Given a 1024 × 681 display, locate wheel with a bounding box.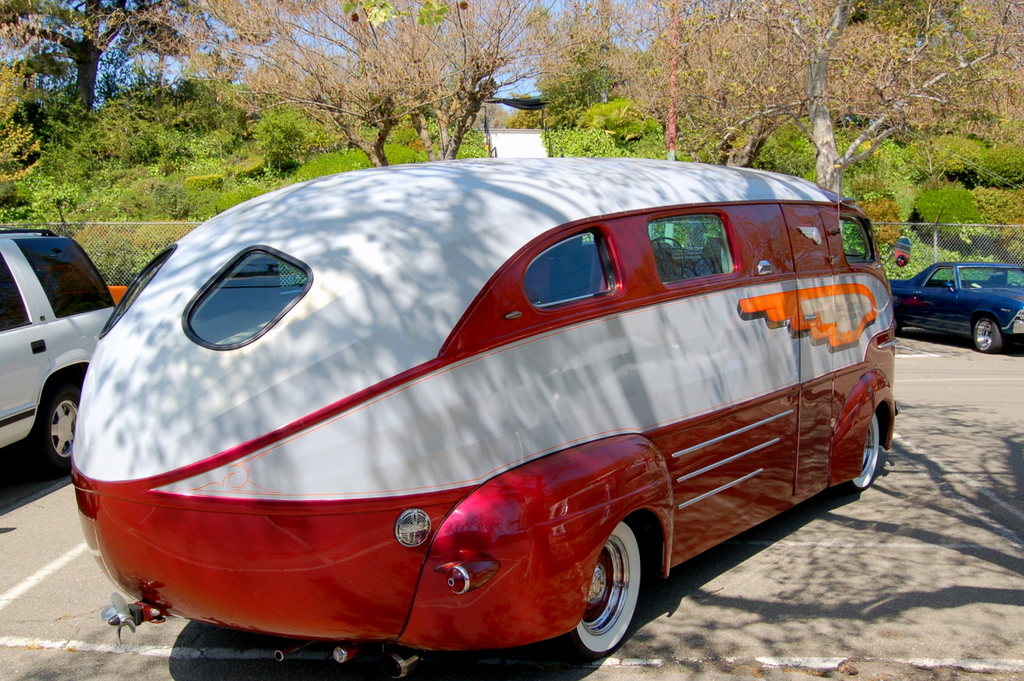
Located: {"x1": 847, "y1": 412, "x2": 882, "y2": 490}.
